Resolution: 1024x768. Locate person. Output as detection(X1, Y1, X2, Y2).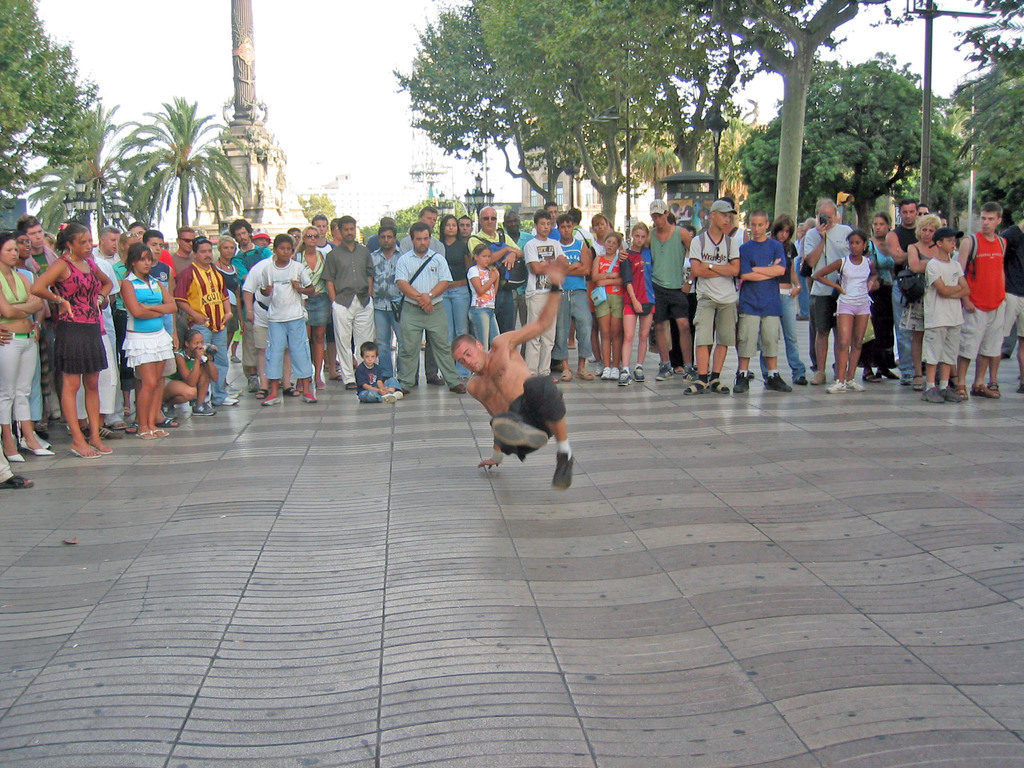
detection(253, 229, 273, 248).
